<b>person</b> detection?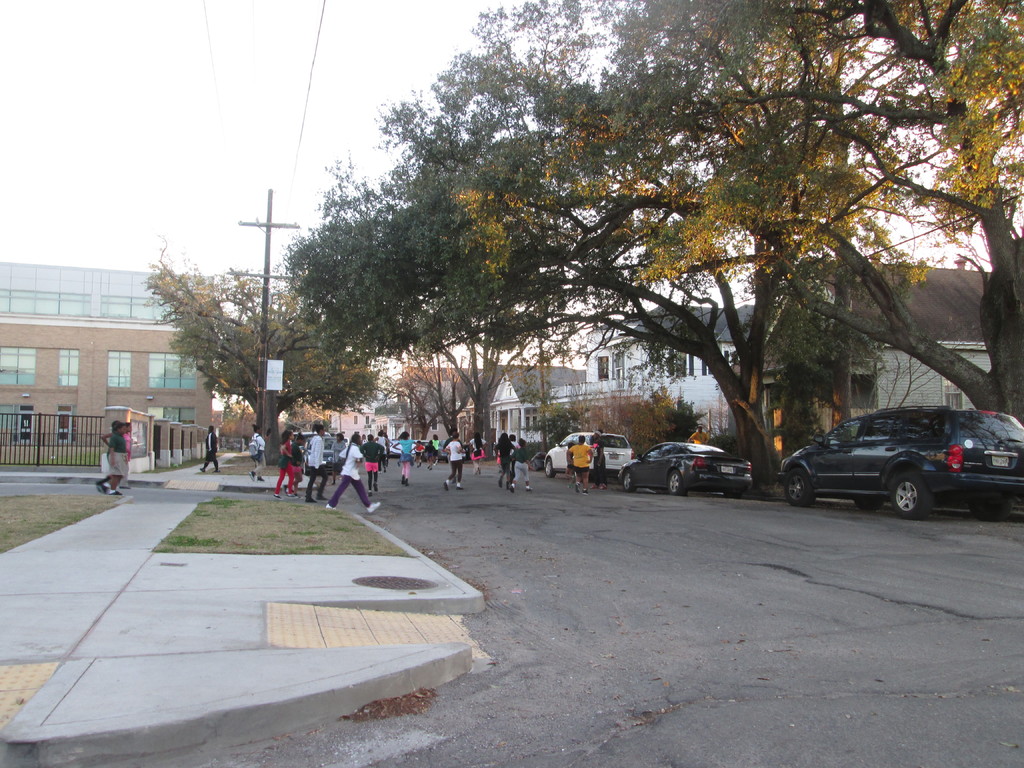
select_region(445, 434, 466, 491)
